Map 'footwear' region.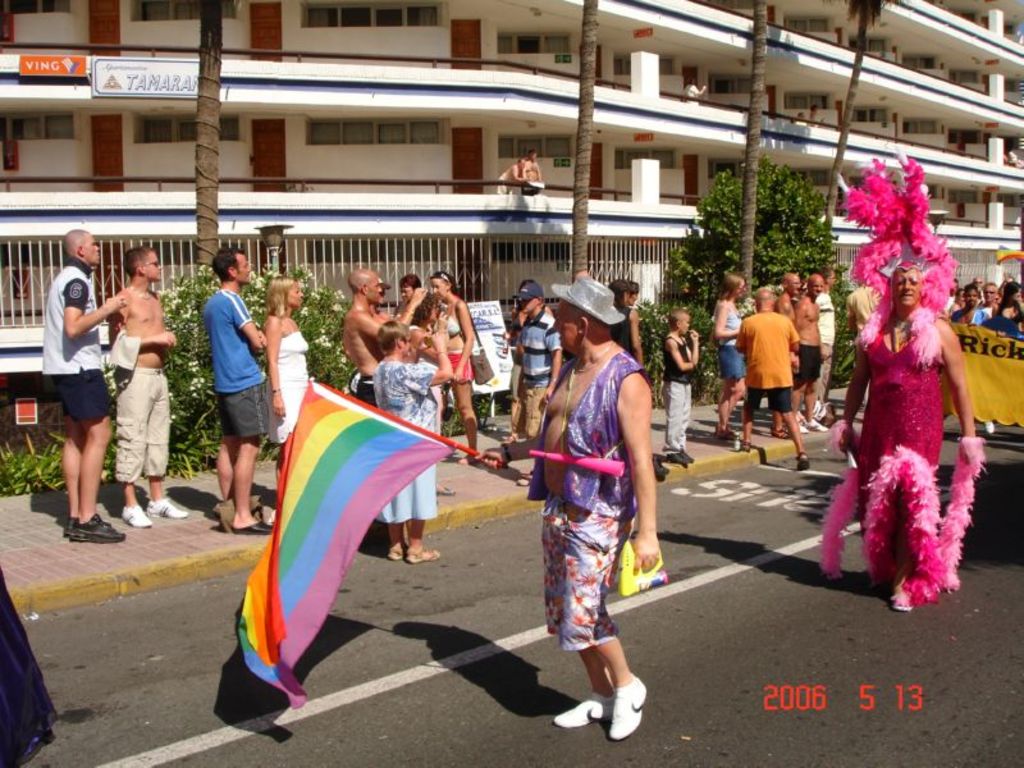
Mapped to 765 421 787 440.
